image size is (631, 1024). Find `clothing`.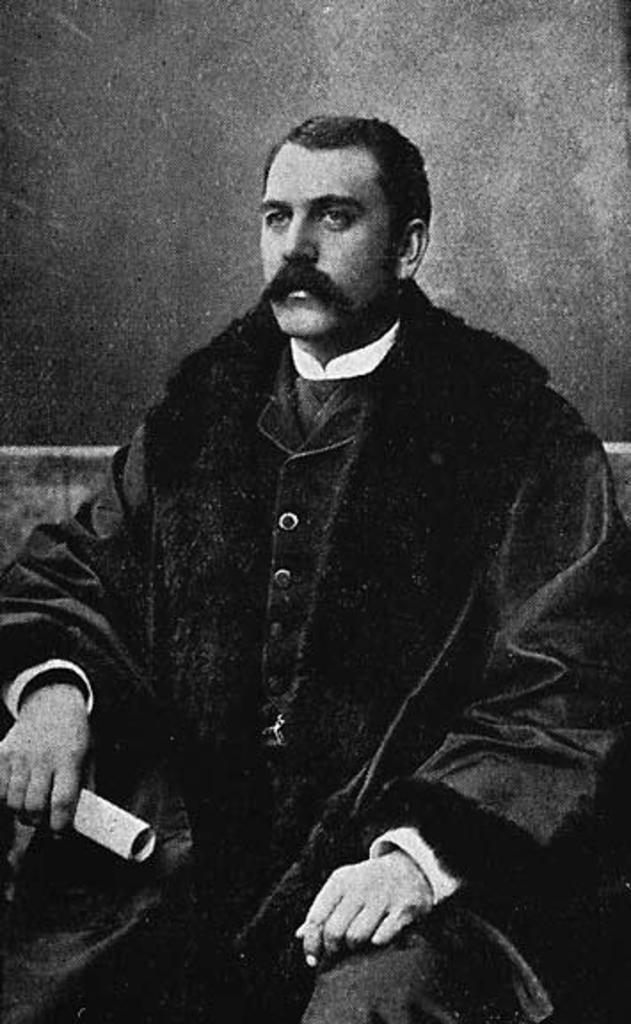
x1=0 y1=286 x2=629 y2=1022.
